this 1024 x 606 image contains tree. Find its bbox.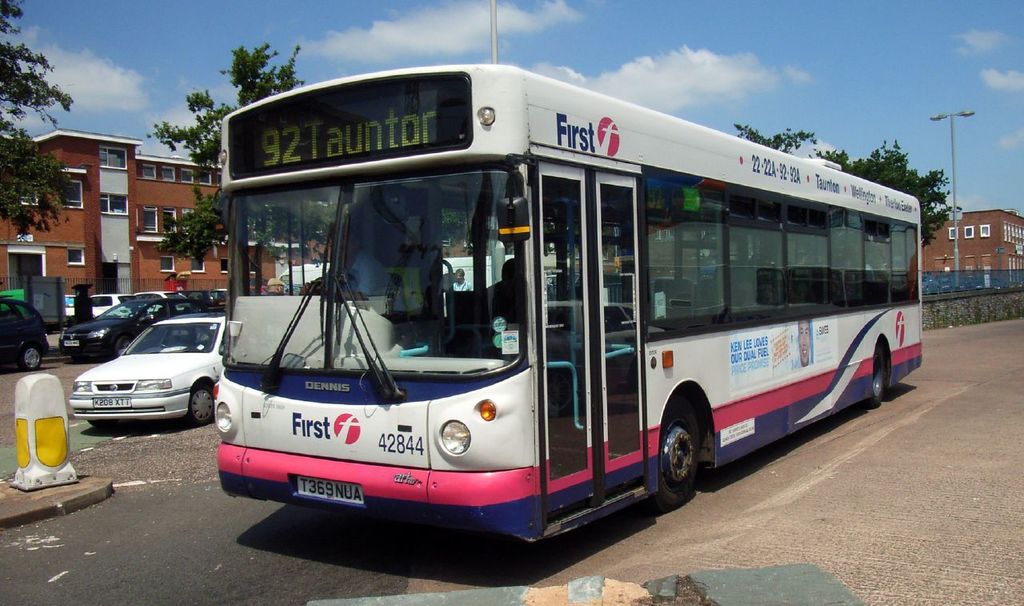
x1=818, y1=133, x2=962, y2=249.
